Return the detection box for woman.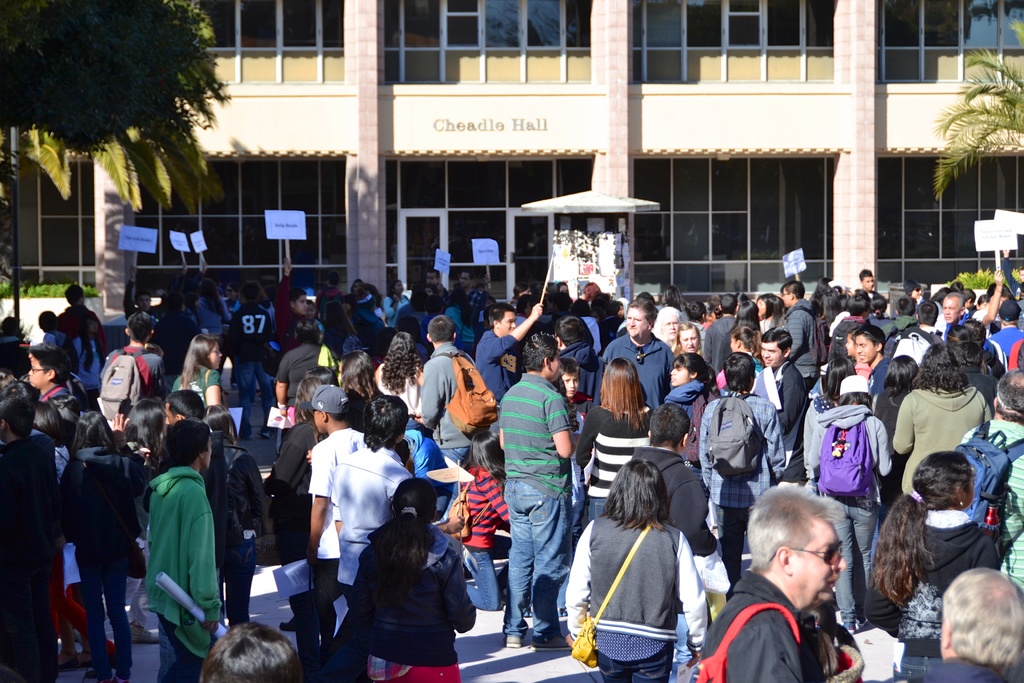
Rect(56, 411, 150, 682).
